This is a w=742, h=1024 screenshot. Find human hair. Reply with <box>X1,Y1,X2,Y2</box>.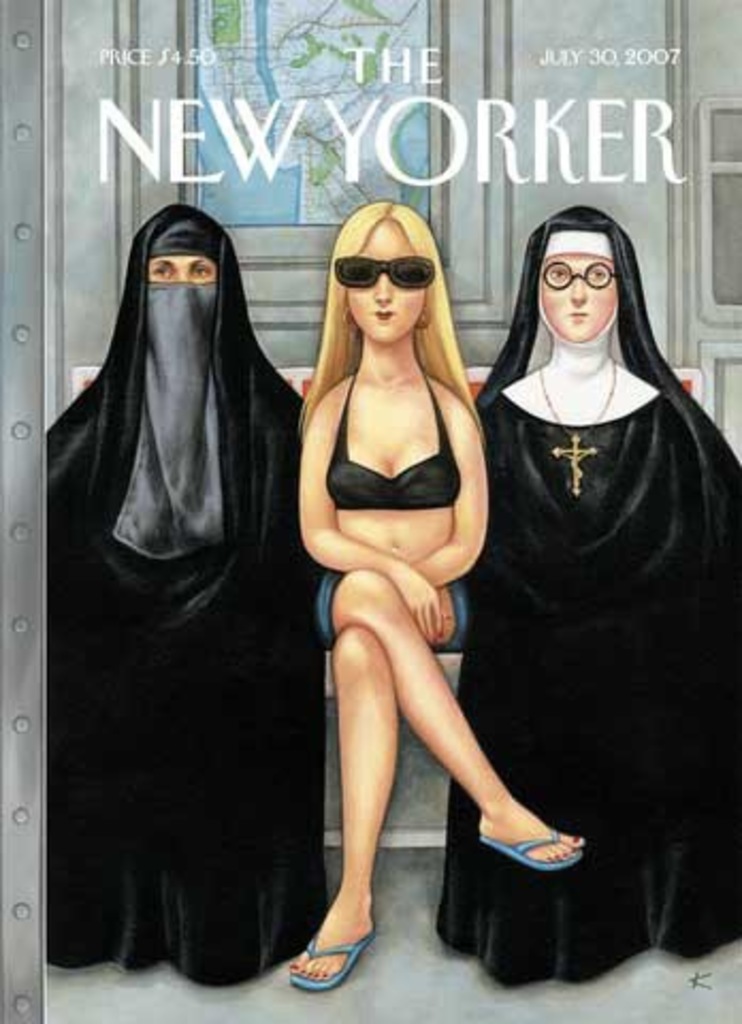
<box>299,203,490,442</box>.
